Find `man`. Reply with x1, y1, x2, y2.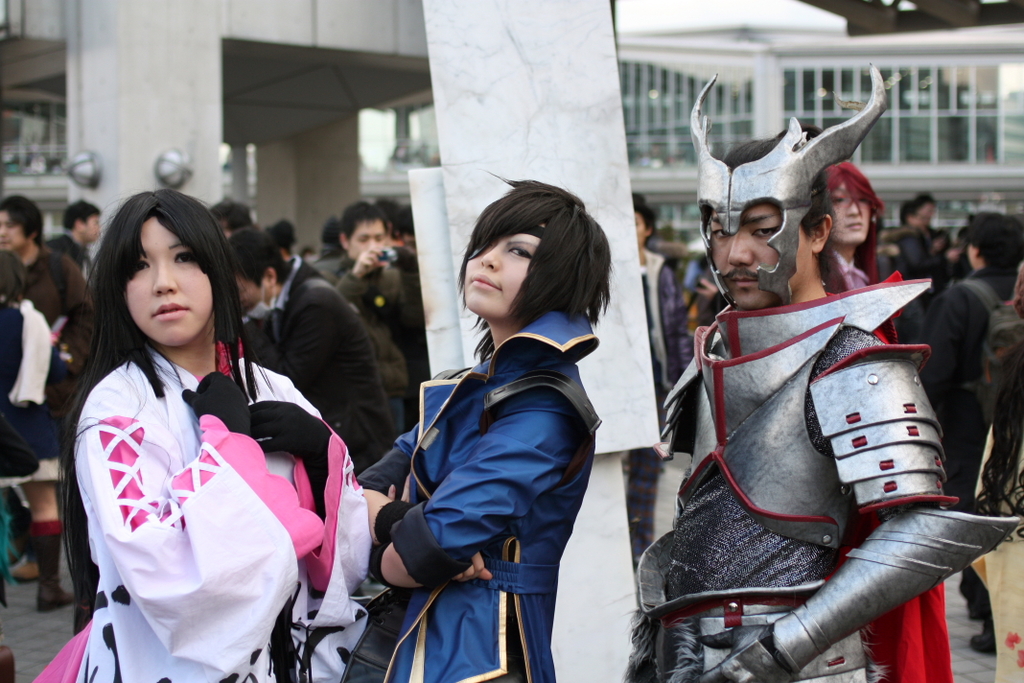
228, 231, 395, 470.
